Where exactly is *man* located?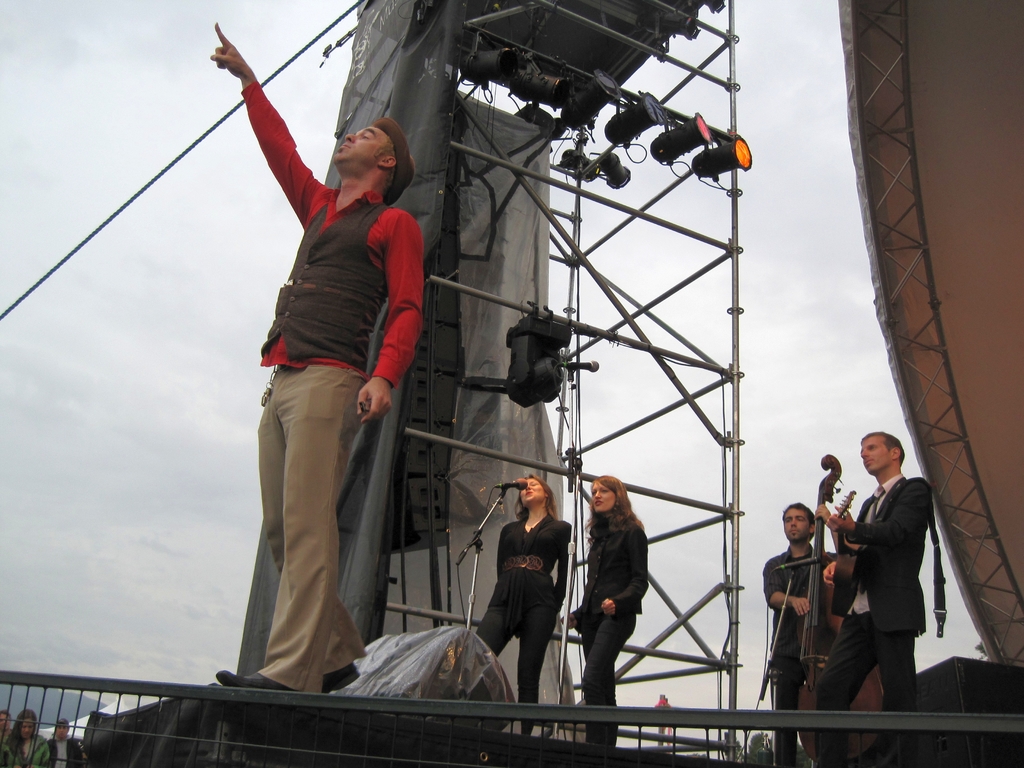
Its bounding box is <box>49,716,86,767</box>.
